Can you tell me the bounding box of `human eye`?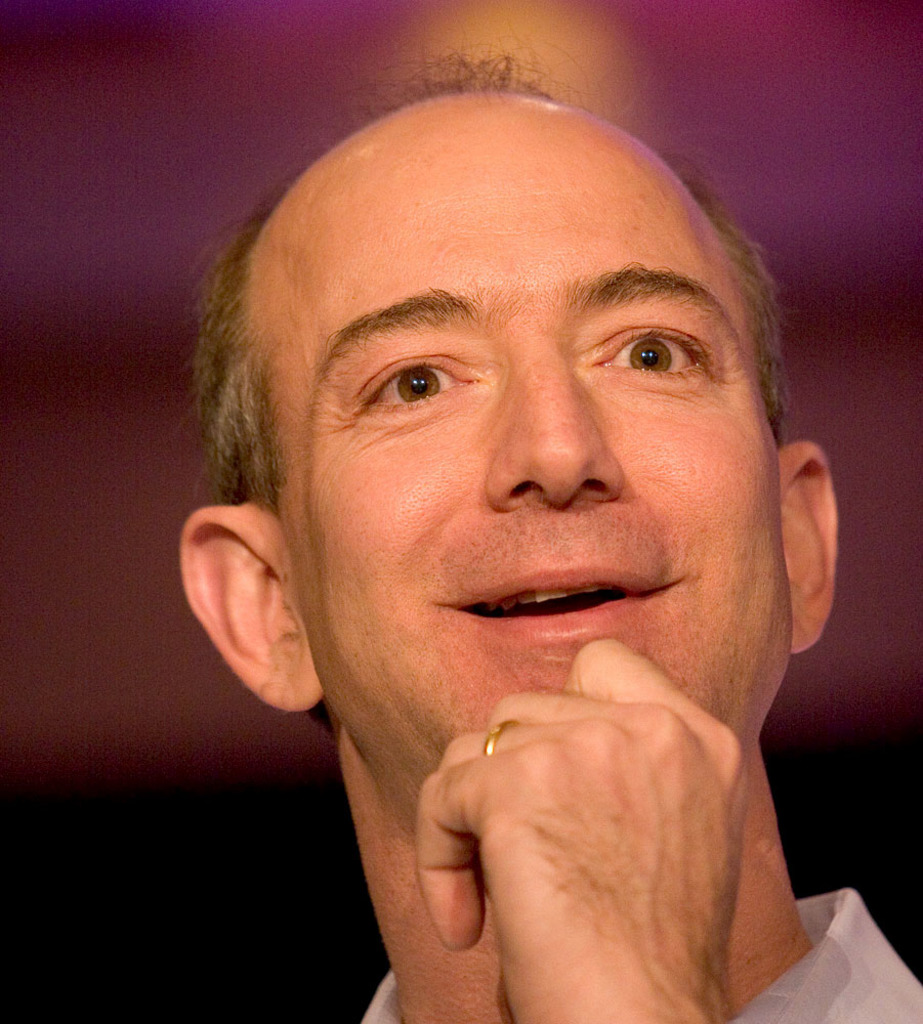
(left=360, top=350, right=488, bottom=421).
